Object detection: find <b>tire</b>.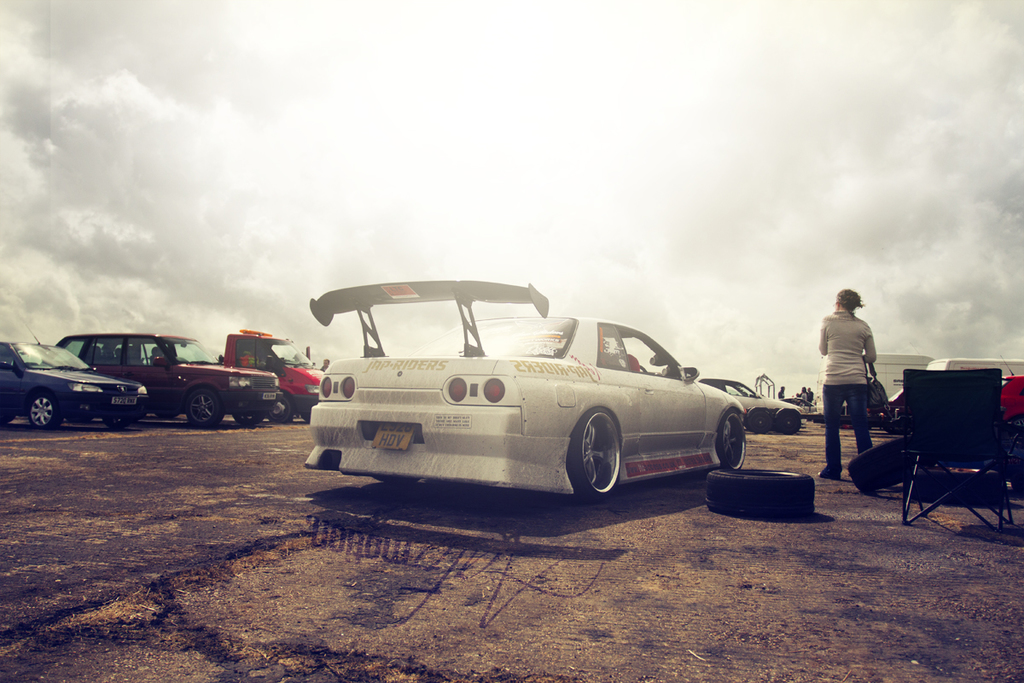
select_region(561, 421, 634, 505).
